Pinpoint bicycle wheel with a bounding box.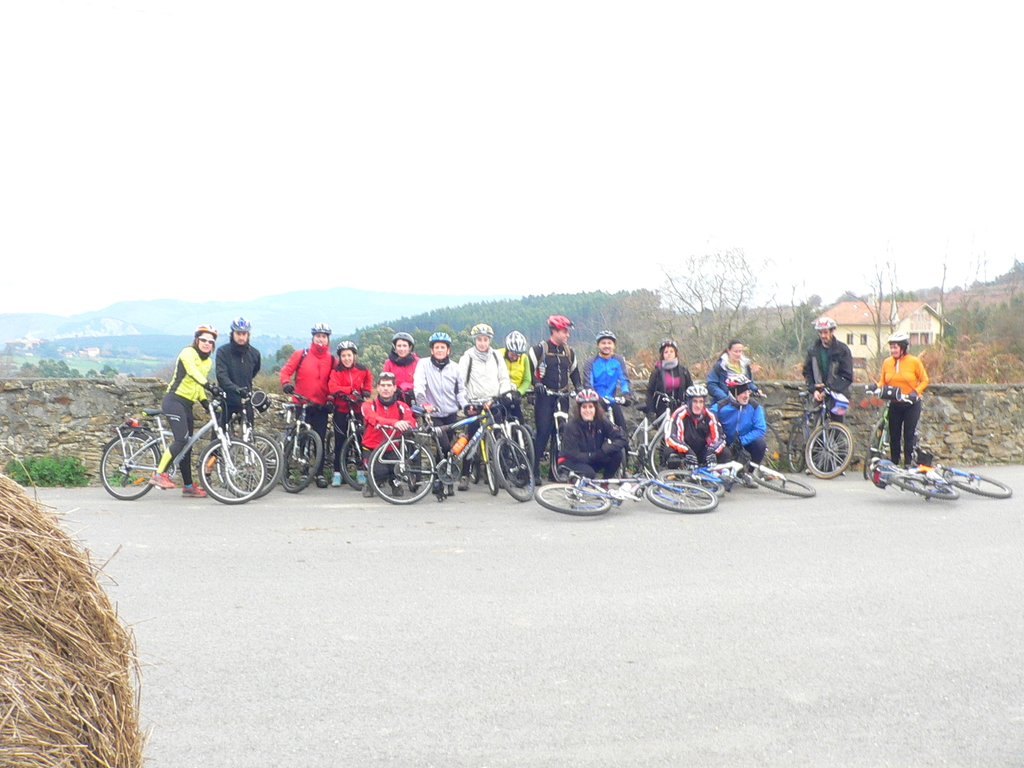
{"x1": 652, "y1": 466, "x2": 723, "y2": 498}.
